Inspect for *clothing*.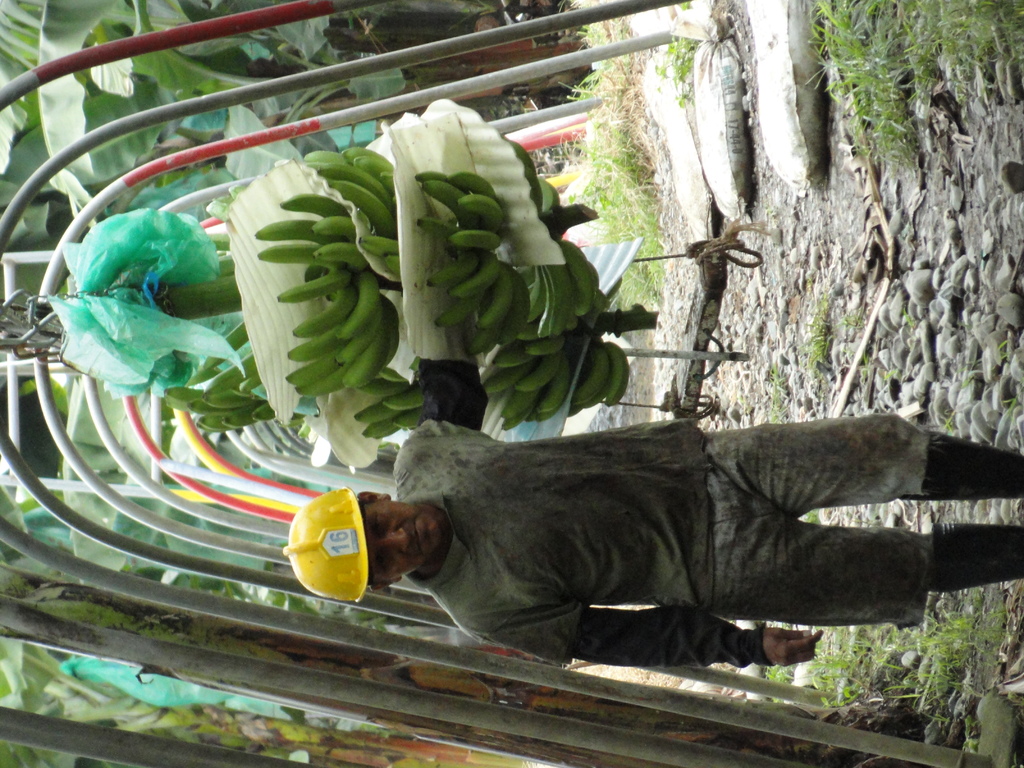
Inspection: bbox=(286, 374, 957, 688).
